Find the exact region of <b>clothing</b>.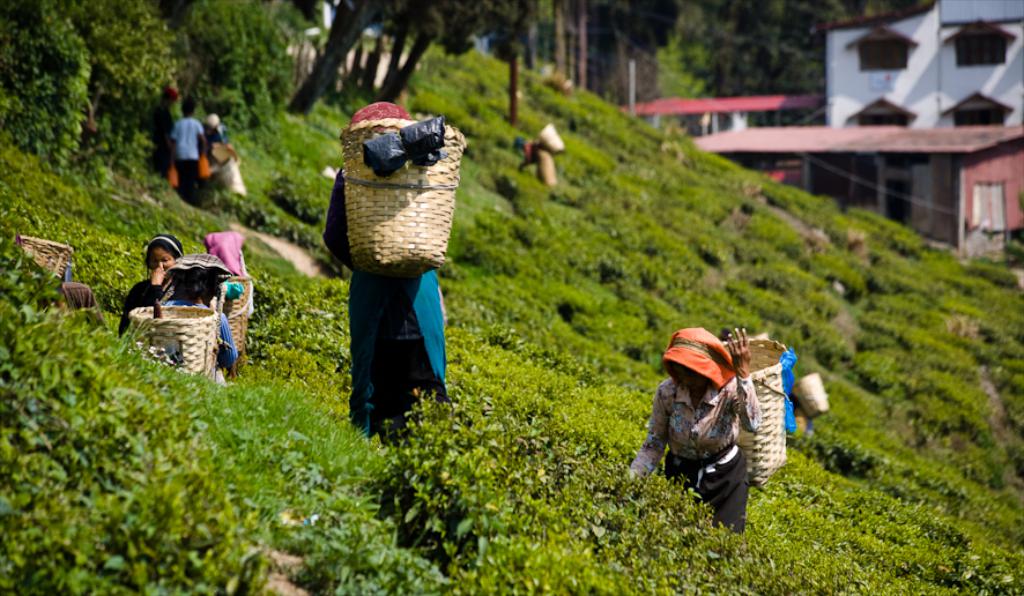
Exact region: 178, 114, 200, 206.
